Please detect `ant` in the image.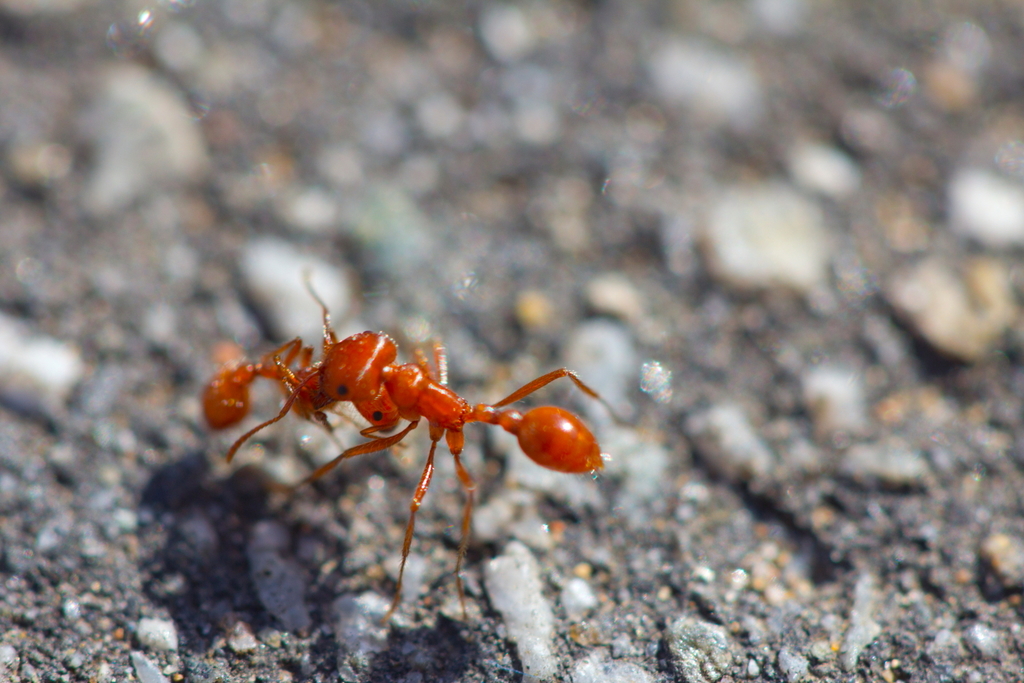
crop(196, 262, 634, 635).
